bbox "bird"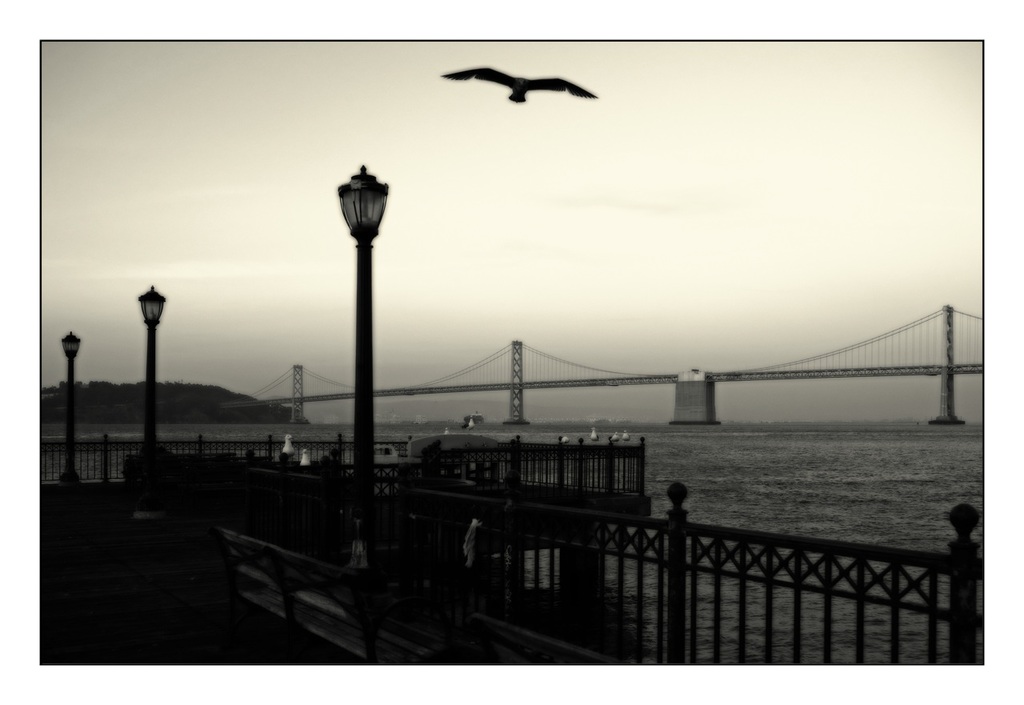
(300, 443, 308, 466)
